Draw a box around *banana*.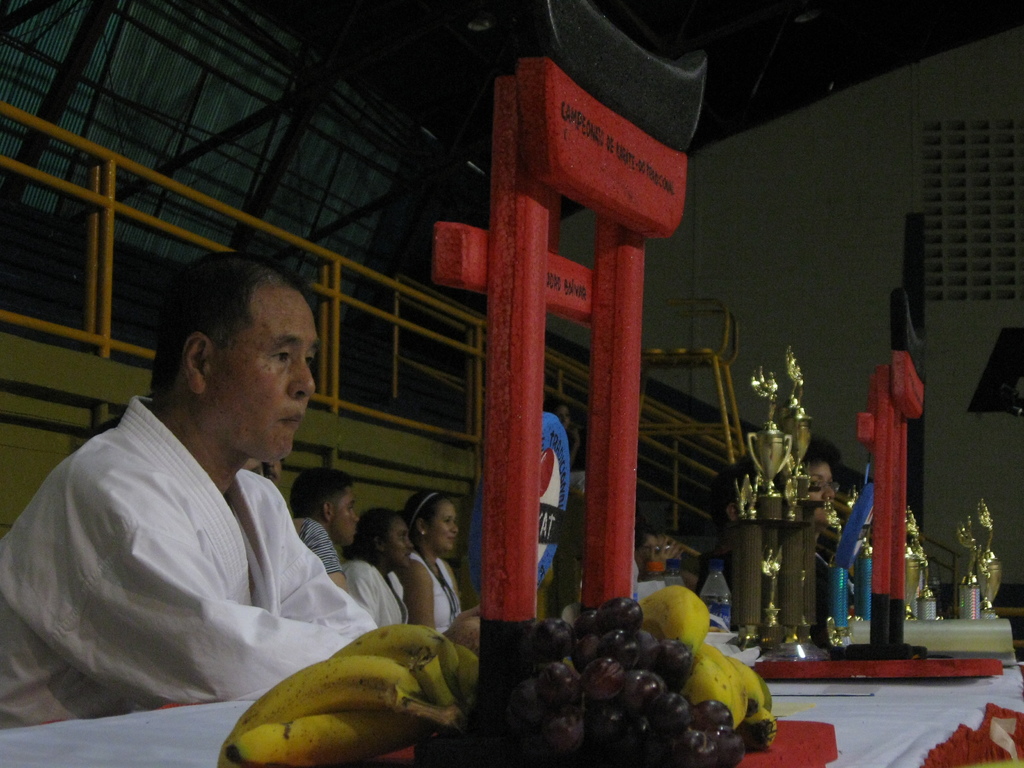
330 623 462 703.
